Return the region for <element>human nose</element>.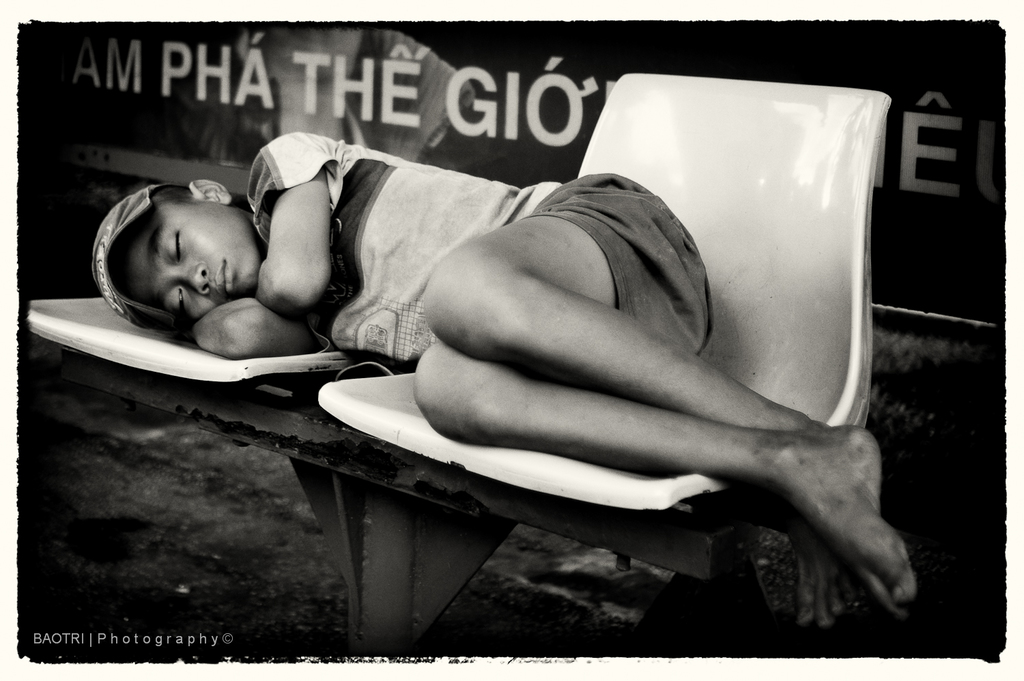
<region>177, 263, 208, 298</region>.
